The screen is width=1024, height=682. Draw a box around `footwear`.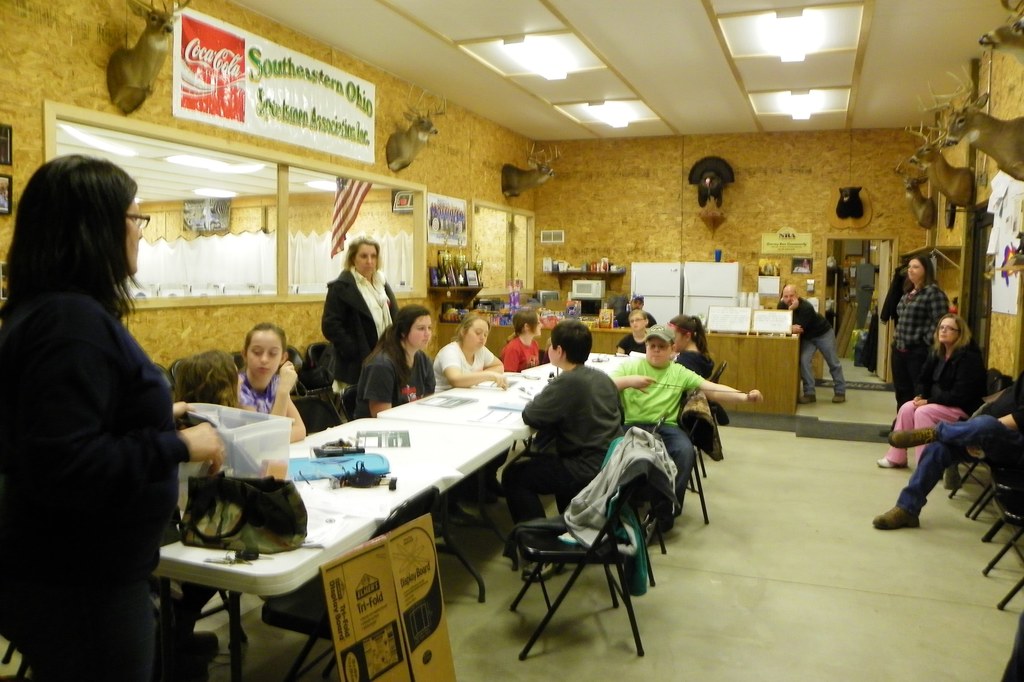
select_region(801, 396, 817, 400).
